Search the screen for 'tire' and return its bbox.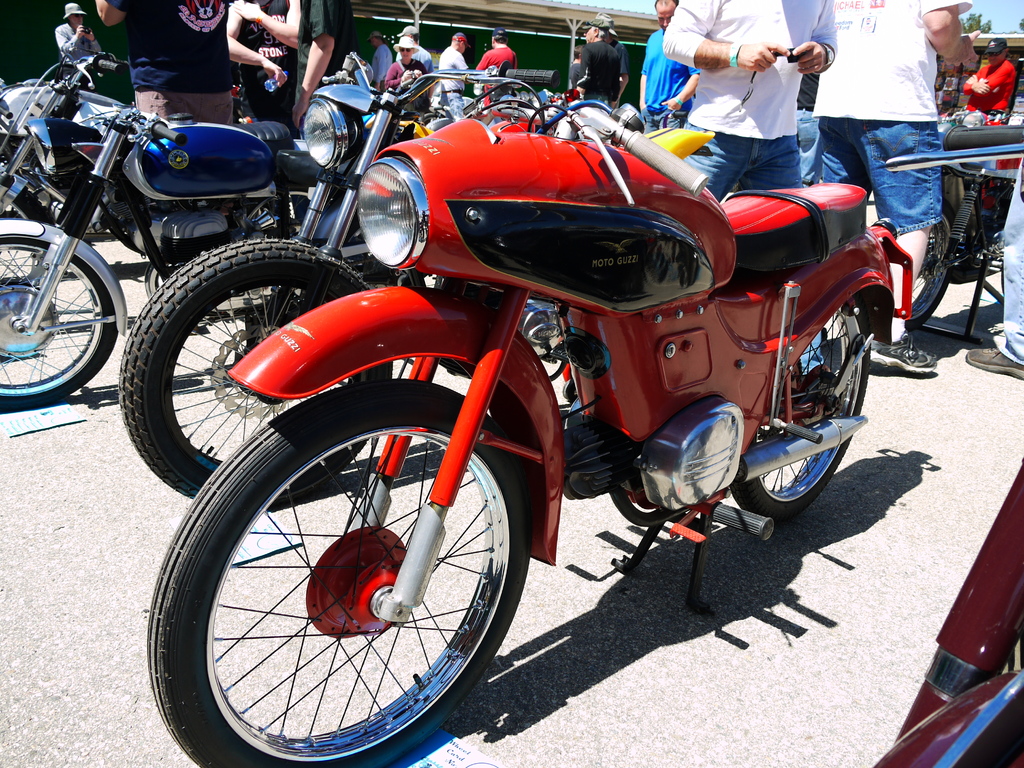
Found: locate(730, 288, 870, 521).
